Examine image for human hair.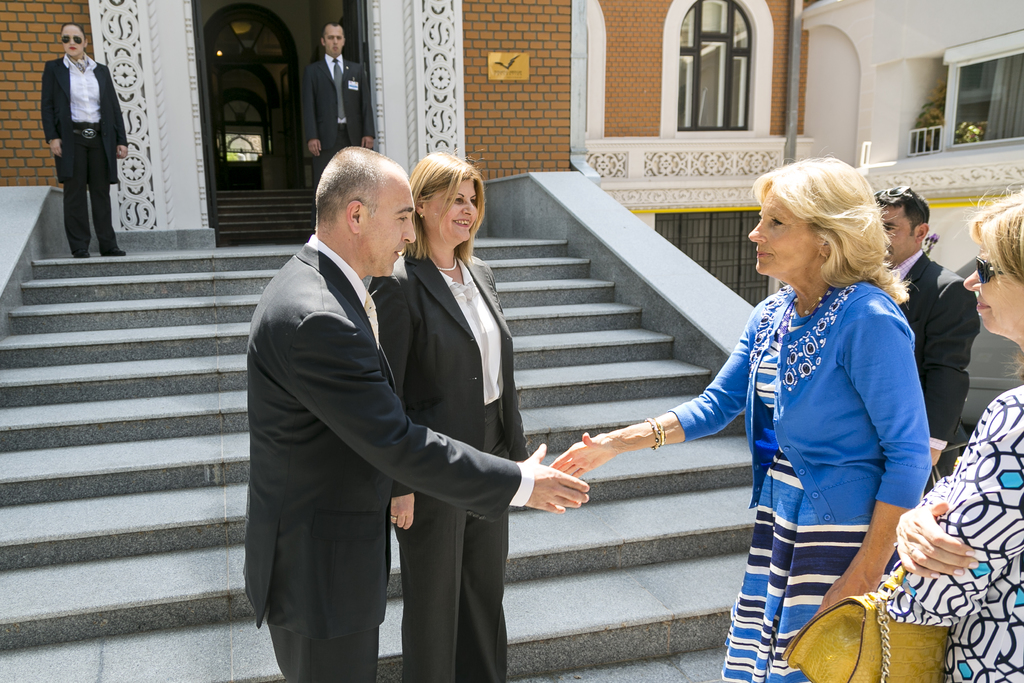
Examination result: [400, 152, 486, 258].
